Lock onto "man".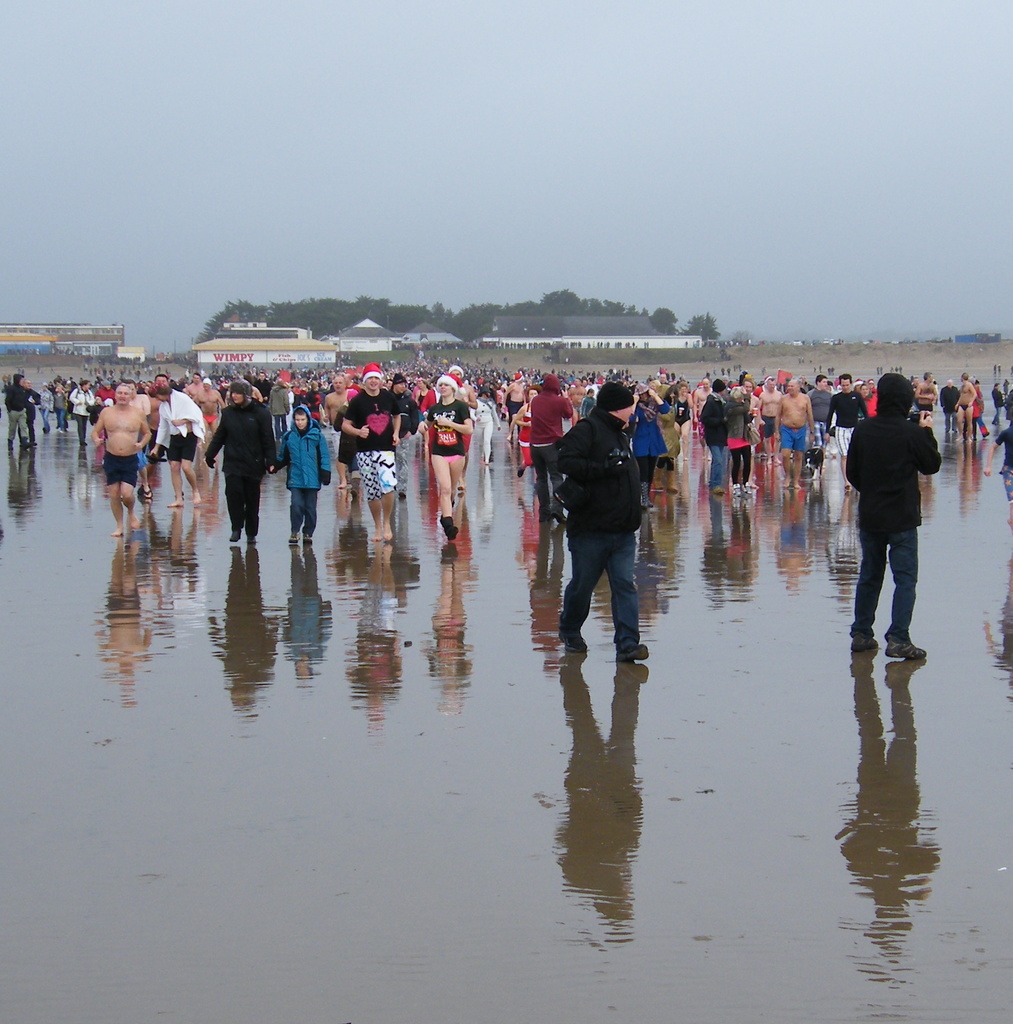
Locked: locate(341, 361, 404, 547).
